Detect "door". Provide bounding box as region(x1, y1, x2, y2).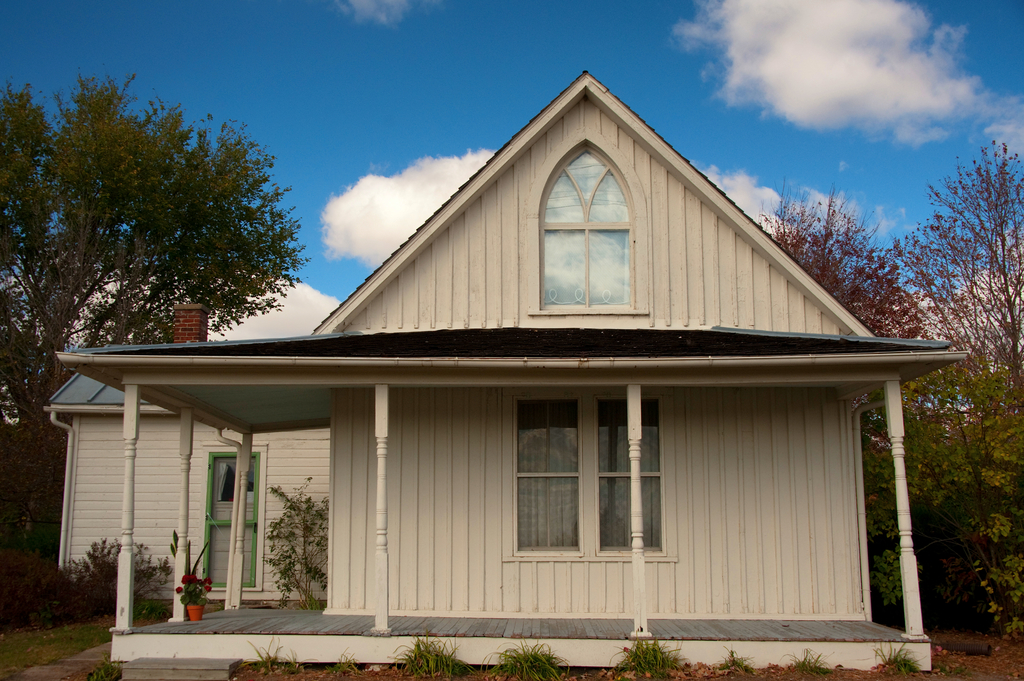
region(206, 452, 259, 590).
